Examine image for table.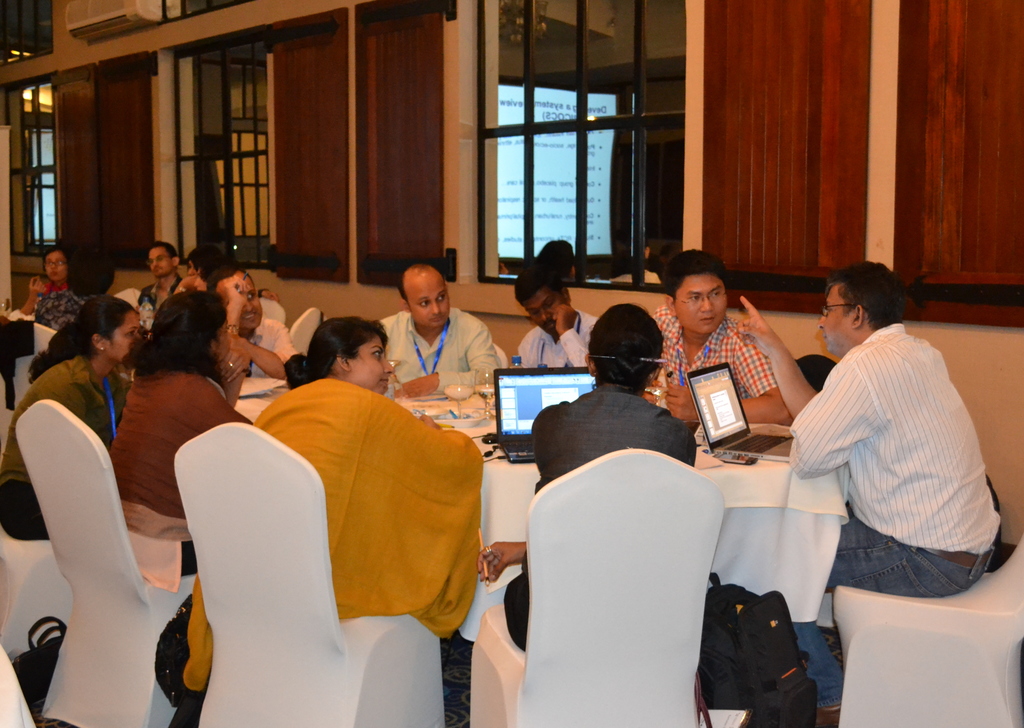
Examination result: {"left": 120, "top": 355, "right": 902, "bottom": 686}.
